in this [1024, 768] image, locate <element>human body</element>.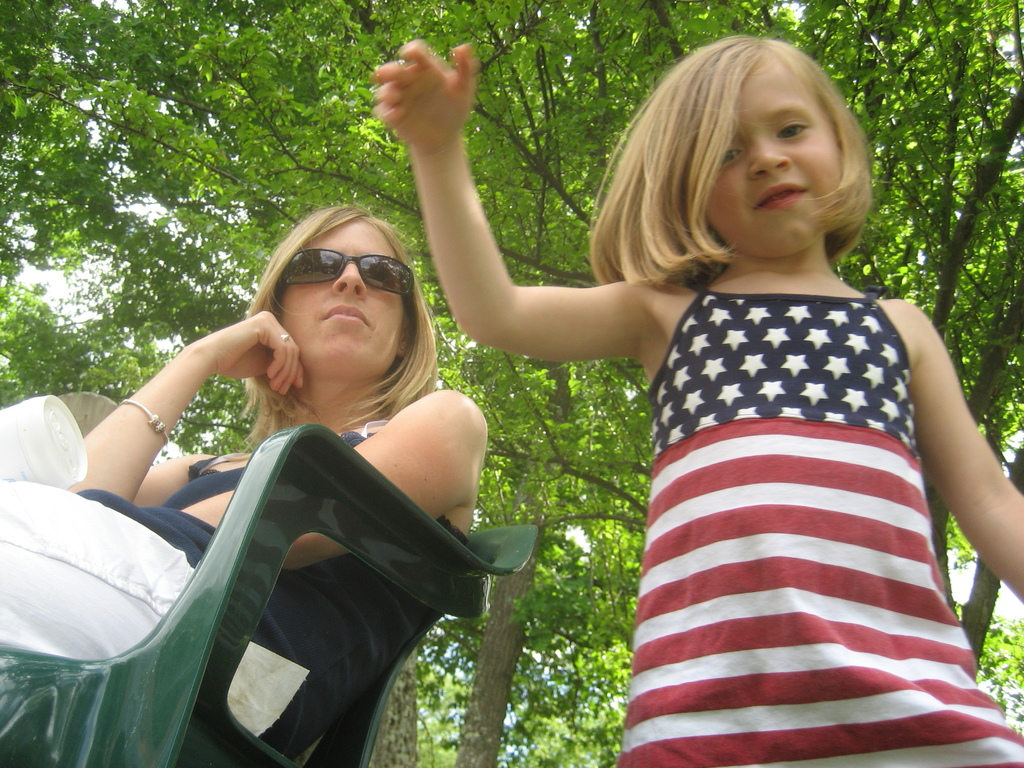
Bounding box: crop(71, 308, 490, 764).
